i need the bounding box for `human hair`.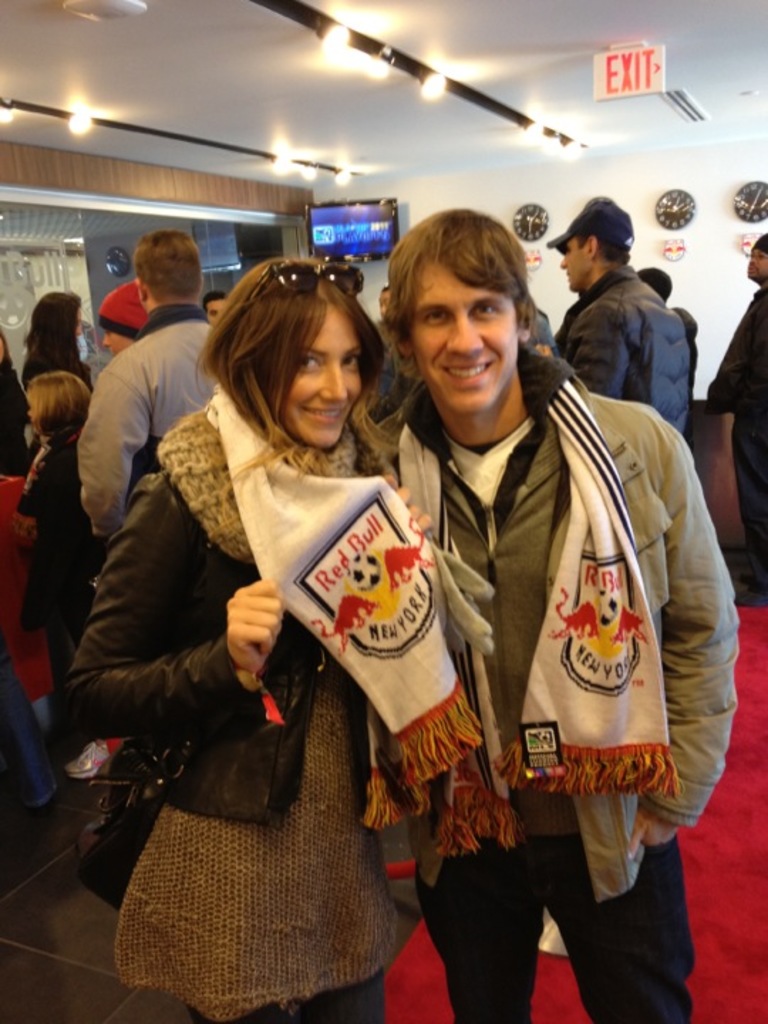
Here it is: (left=20, top=294, right=95, bottom=393).
